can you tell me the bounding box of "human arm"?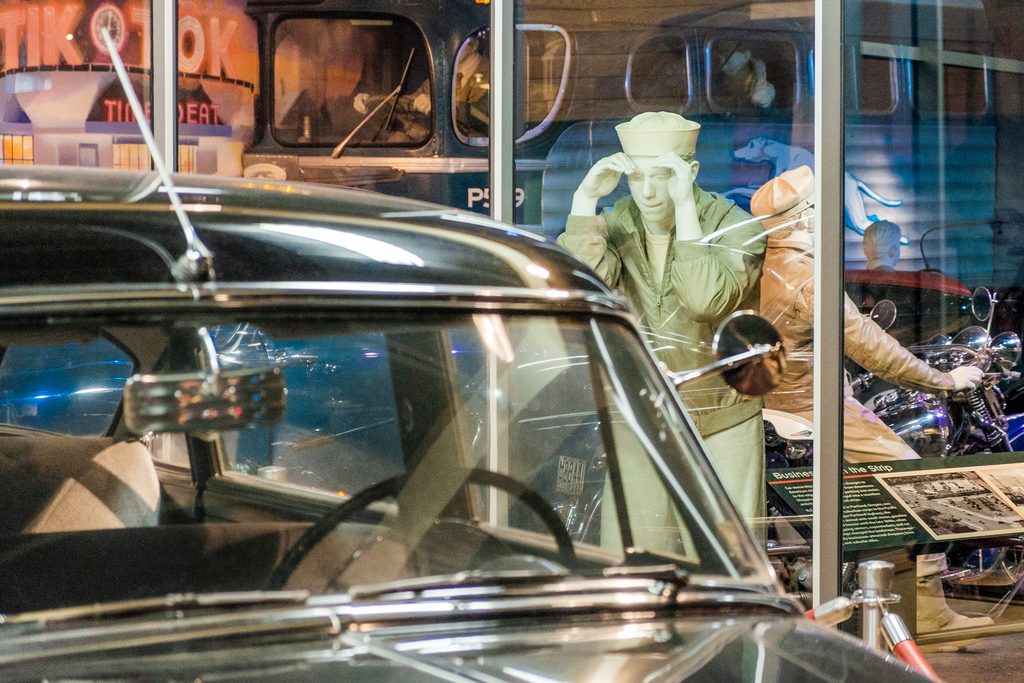
(551,147,635,288).
